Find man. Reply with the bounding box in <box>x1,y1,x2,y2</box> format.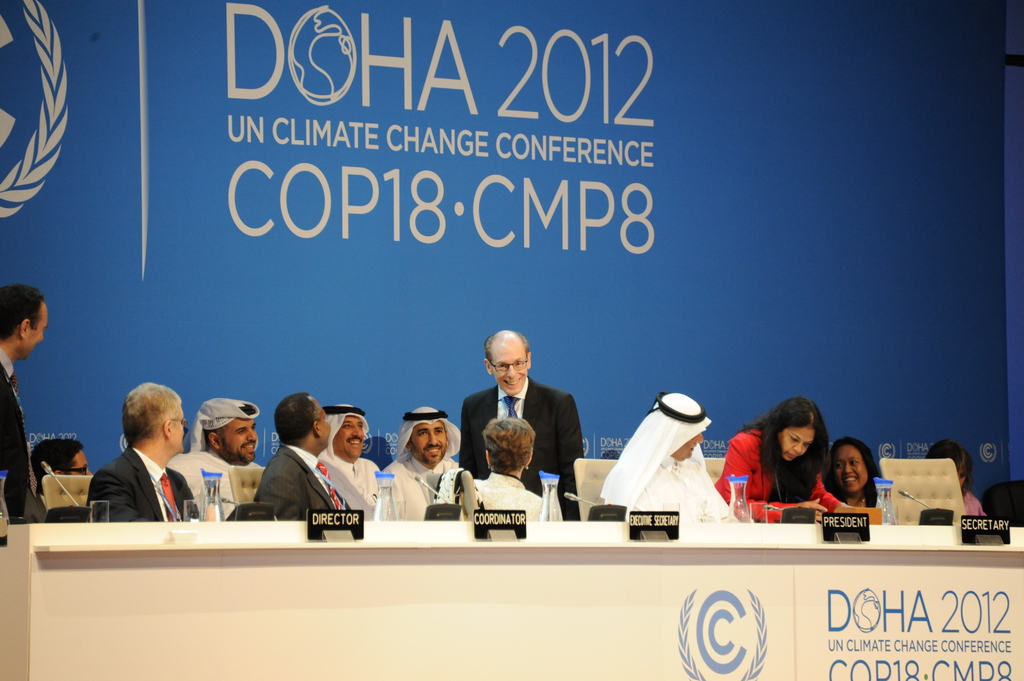
<box>0,287,50,529</box>.
